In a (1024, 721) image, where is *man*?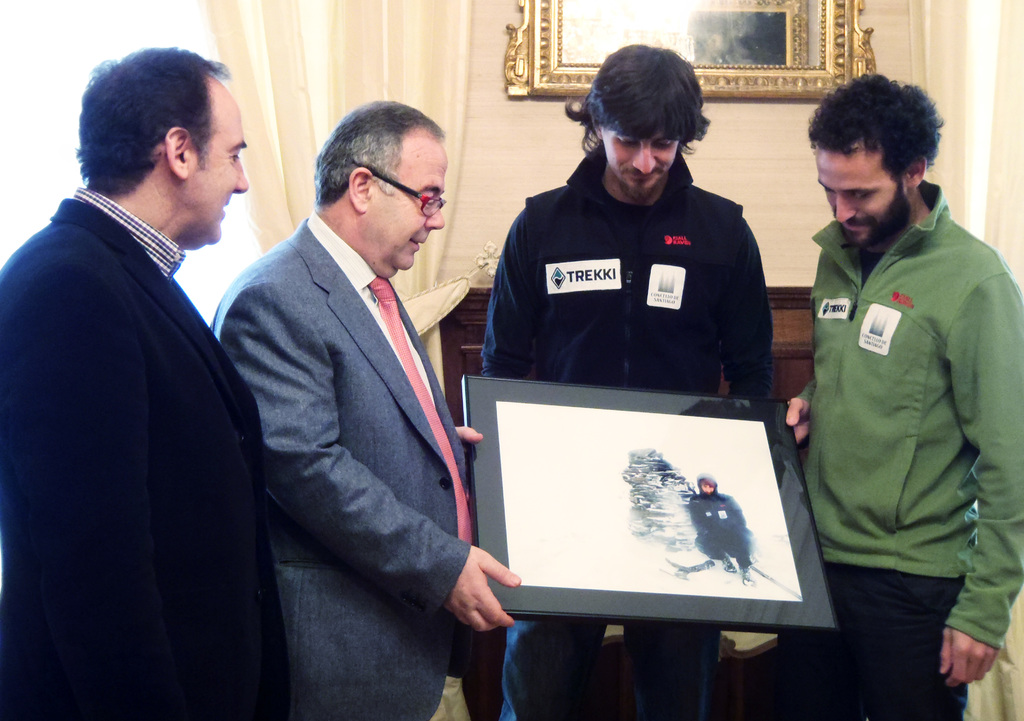
bbox=[210, 99, 521, 720].
